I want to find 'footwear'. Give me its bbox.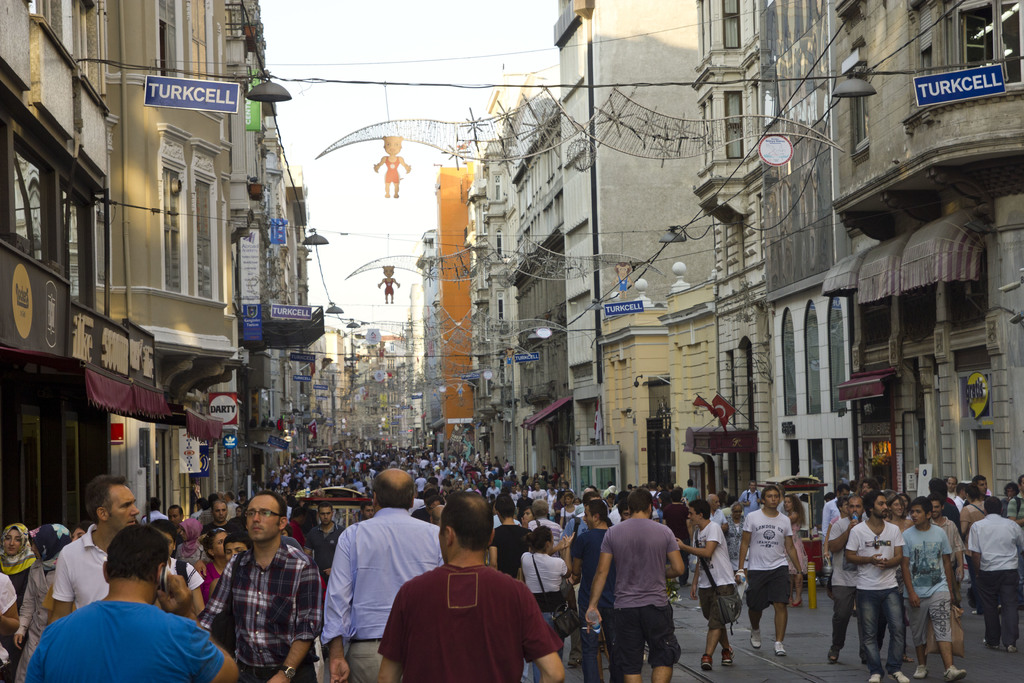
{"x1": 775, "y1": 640, "x2": 788, "y2": 659}.
